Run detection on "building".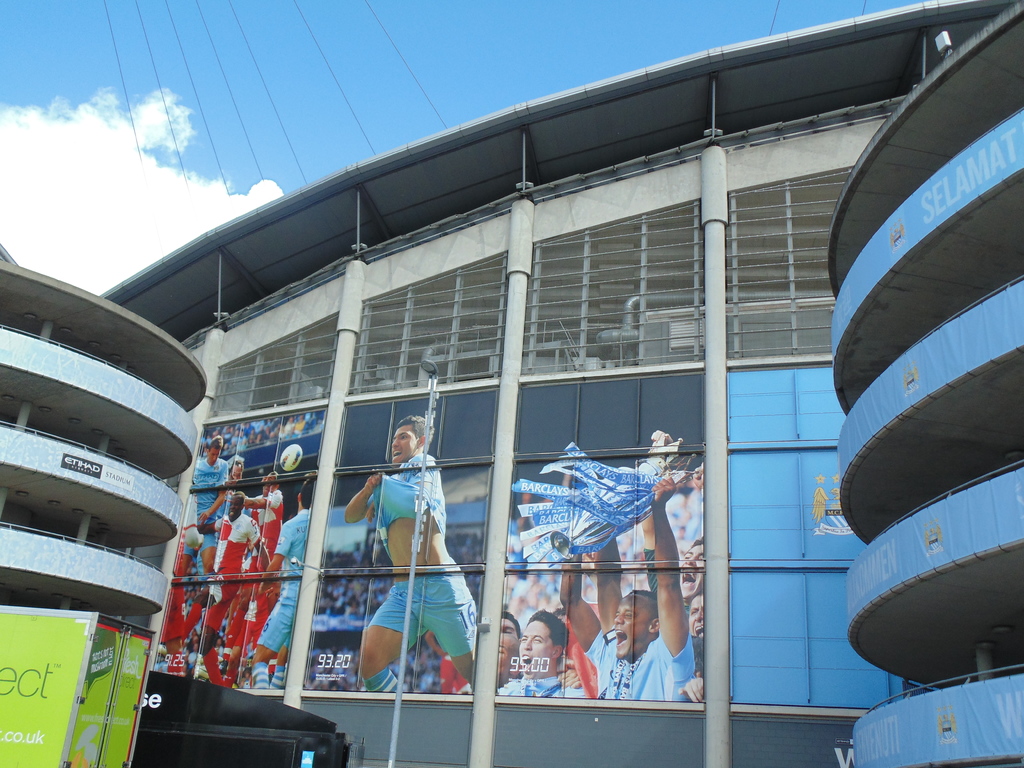
Result: 0, 0, 1023, 767.
